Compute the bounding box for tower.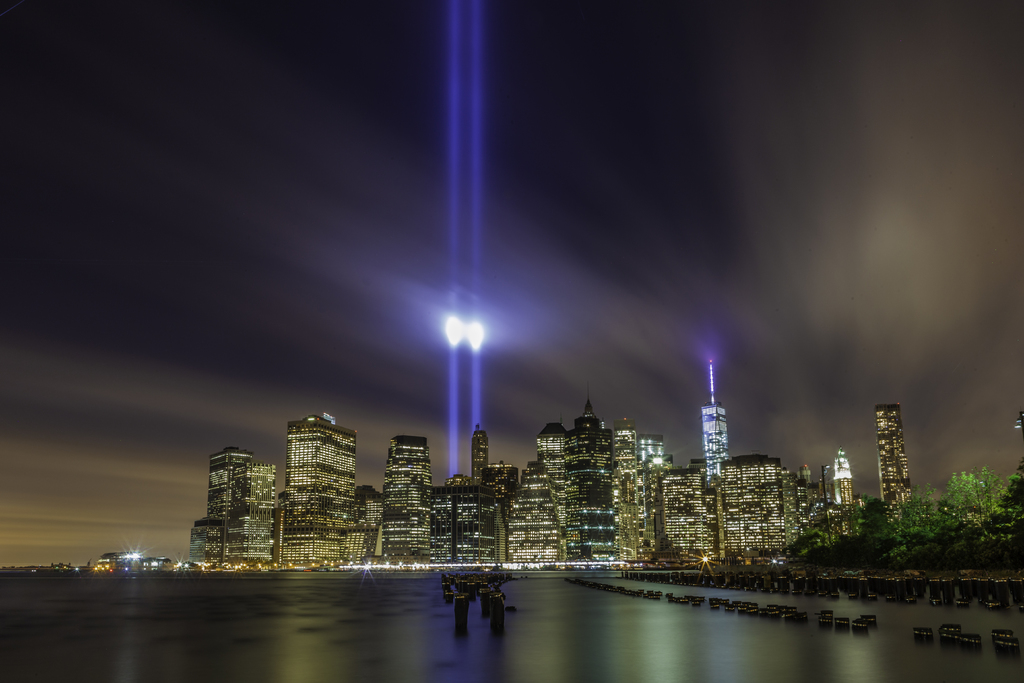
pyautogui.locateOnScreen(692, 363, 744, 479).
